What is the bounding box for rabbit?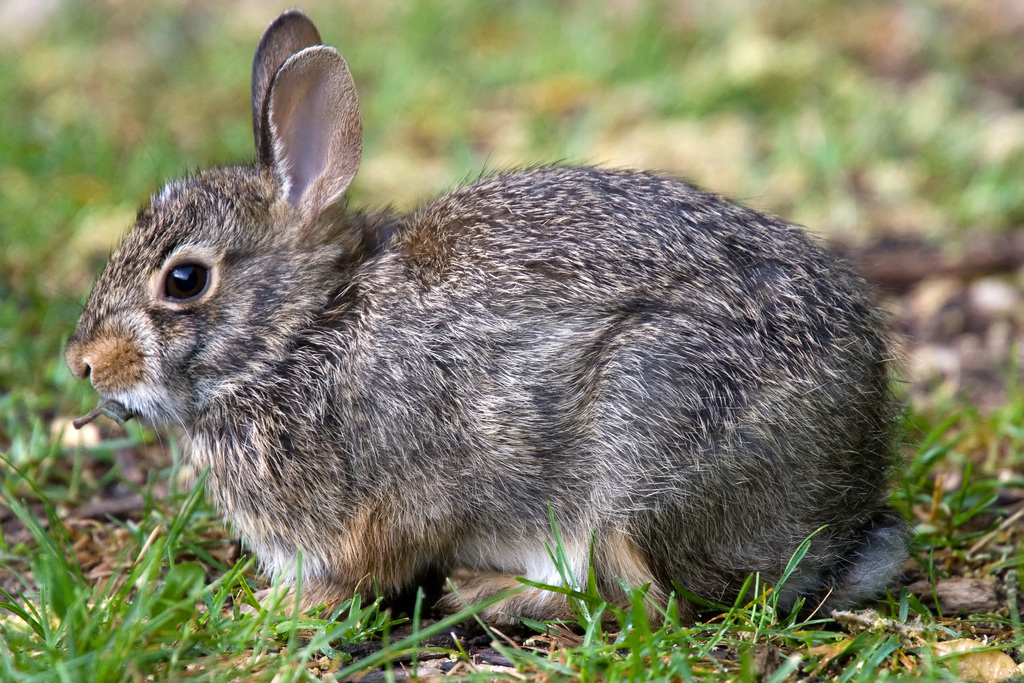
Rect(39, 4, 918, 642).
